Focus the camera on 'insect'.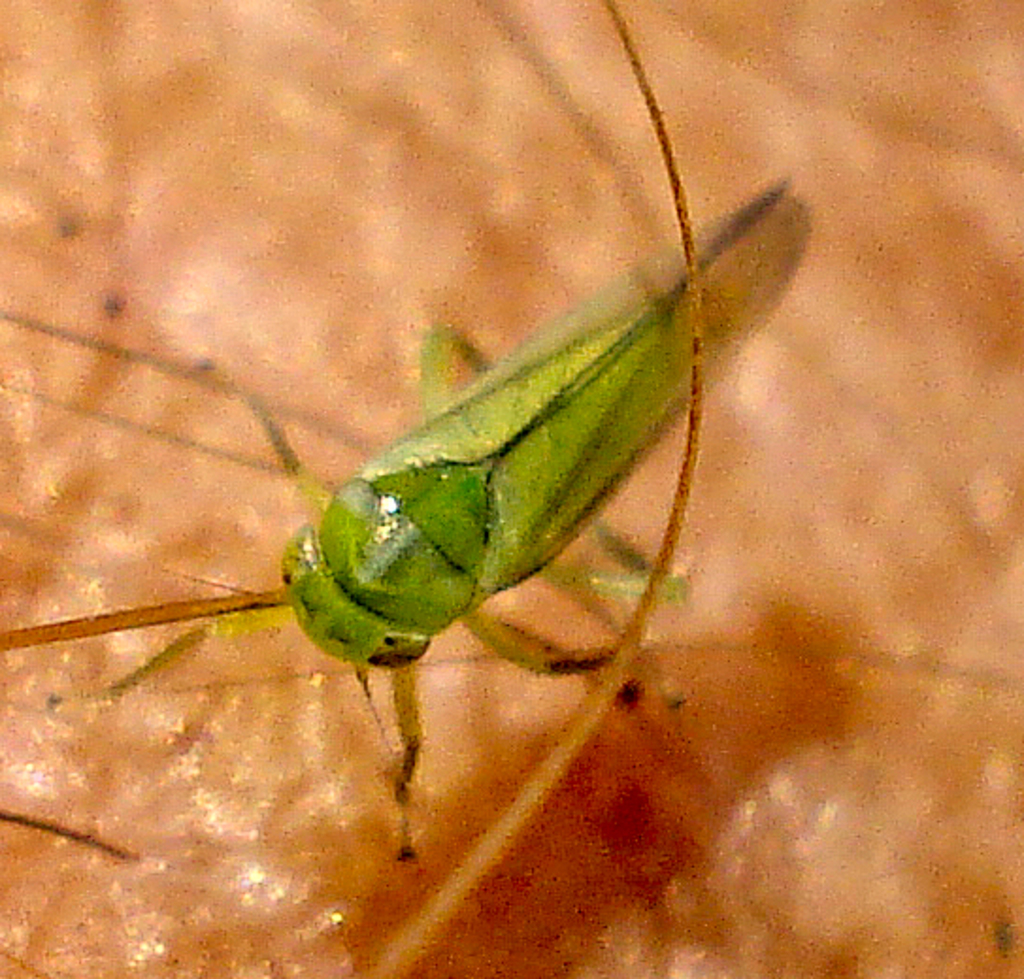
Focus region: rect(4, 170, 820, 870).
